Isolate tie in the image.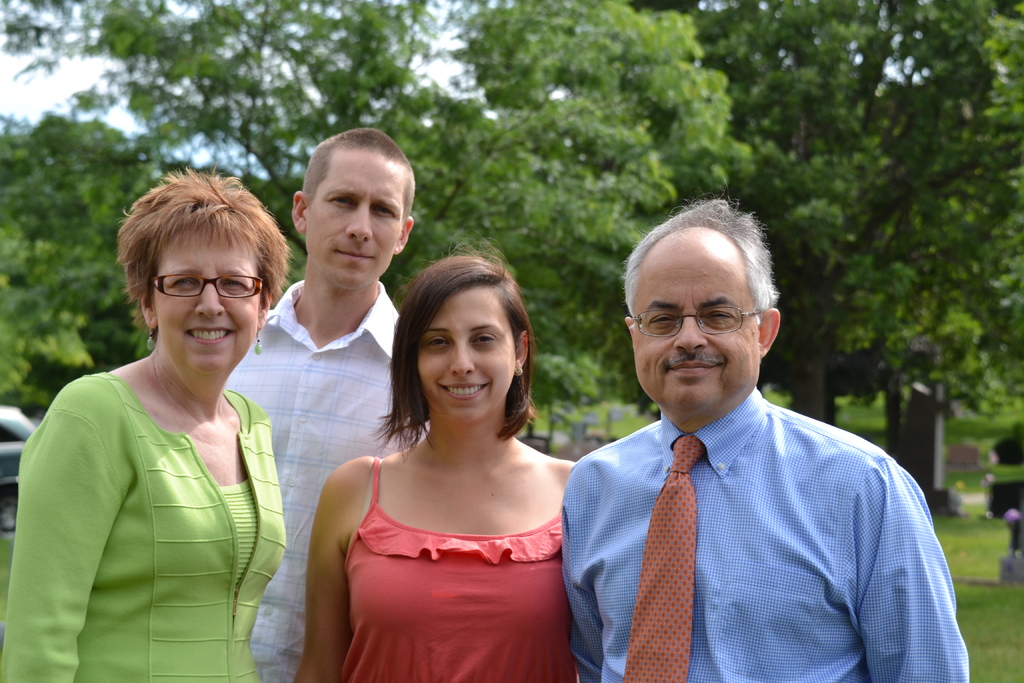
Isolated region: (x1=621, y1=430, x2=705, y2=682).
